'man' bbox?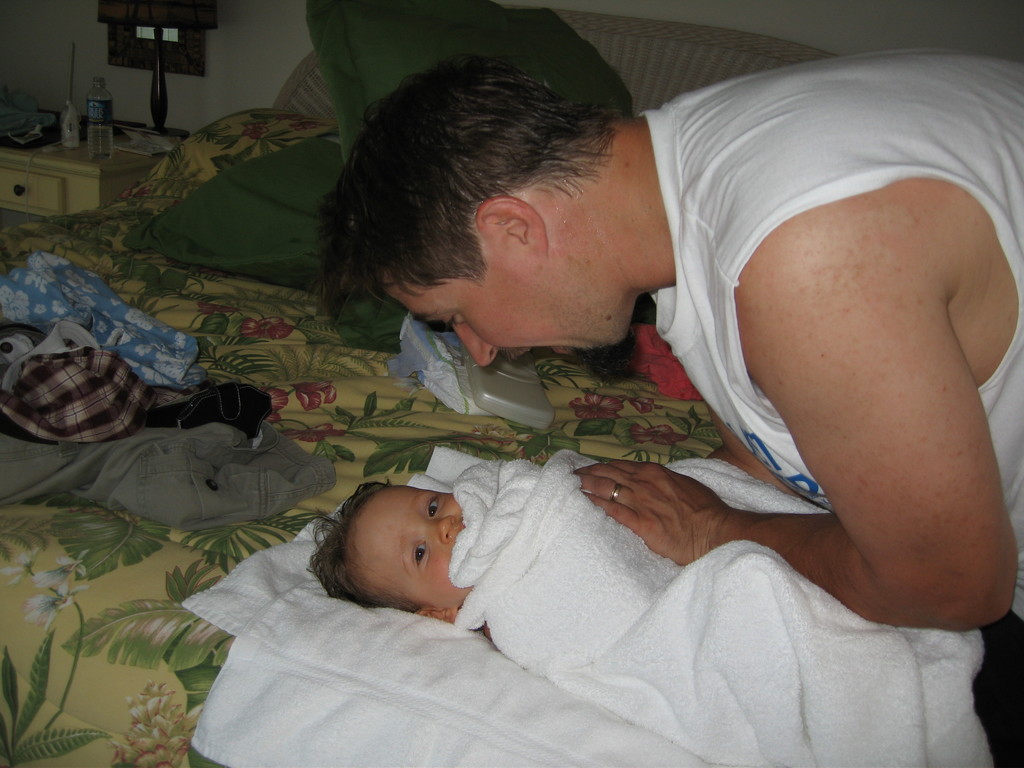
(307,16,1023,630)
